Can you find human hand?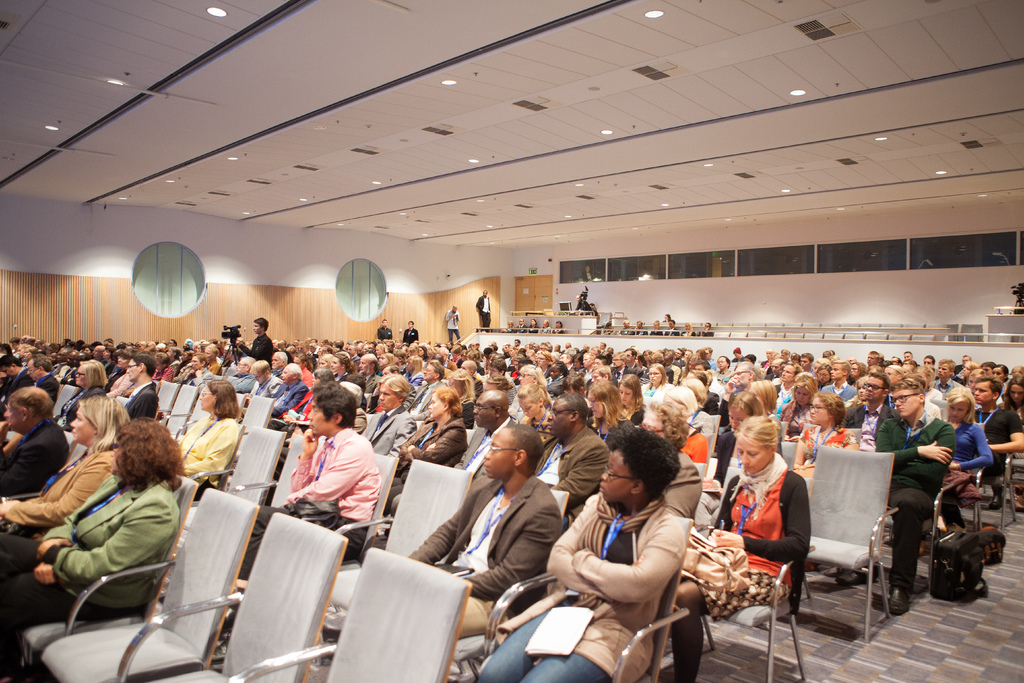
Yes, bounding box: Rect(919, 440, 954, 469).
